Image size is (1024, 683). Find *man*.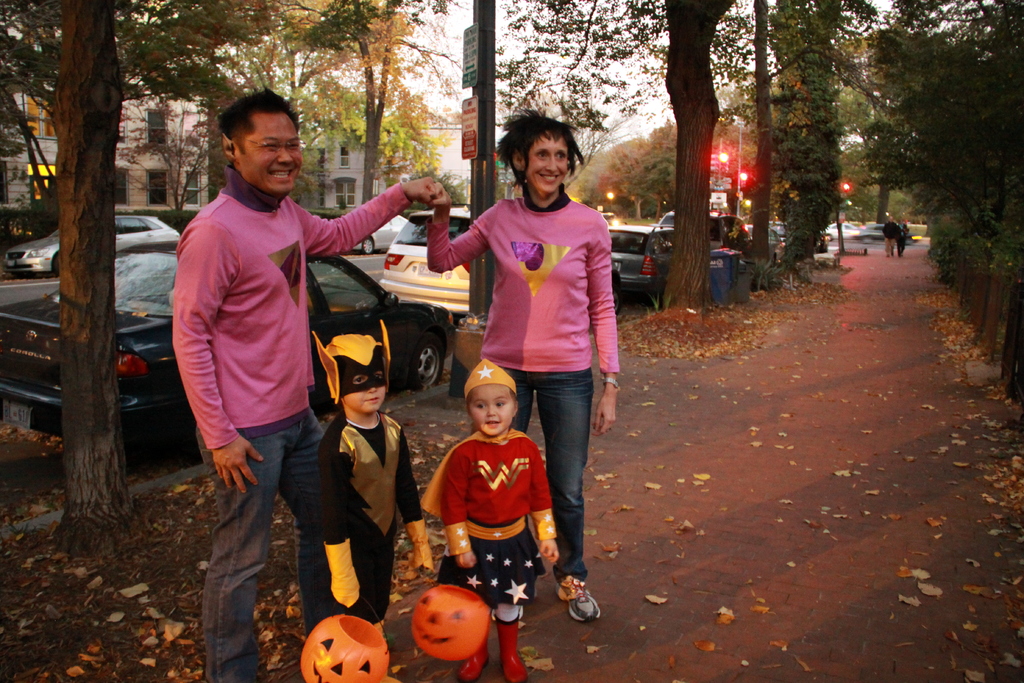
168 80 442 682.
